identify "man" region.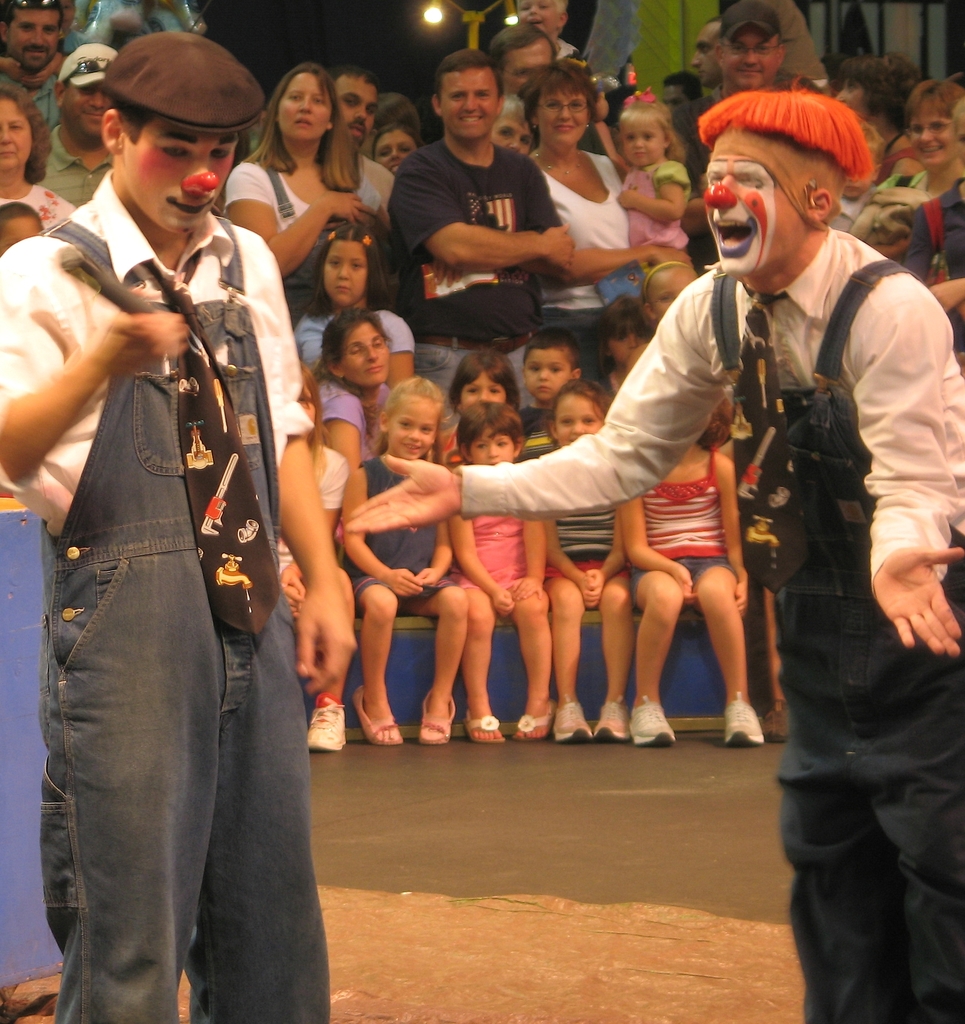
Region: [x1=0, y1=0, x2=79, y2=135].
